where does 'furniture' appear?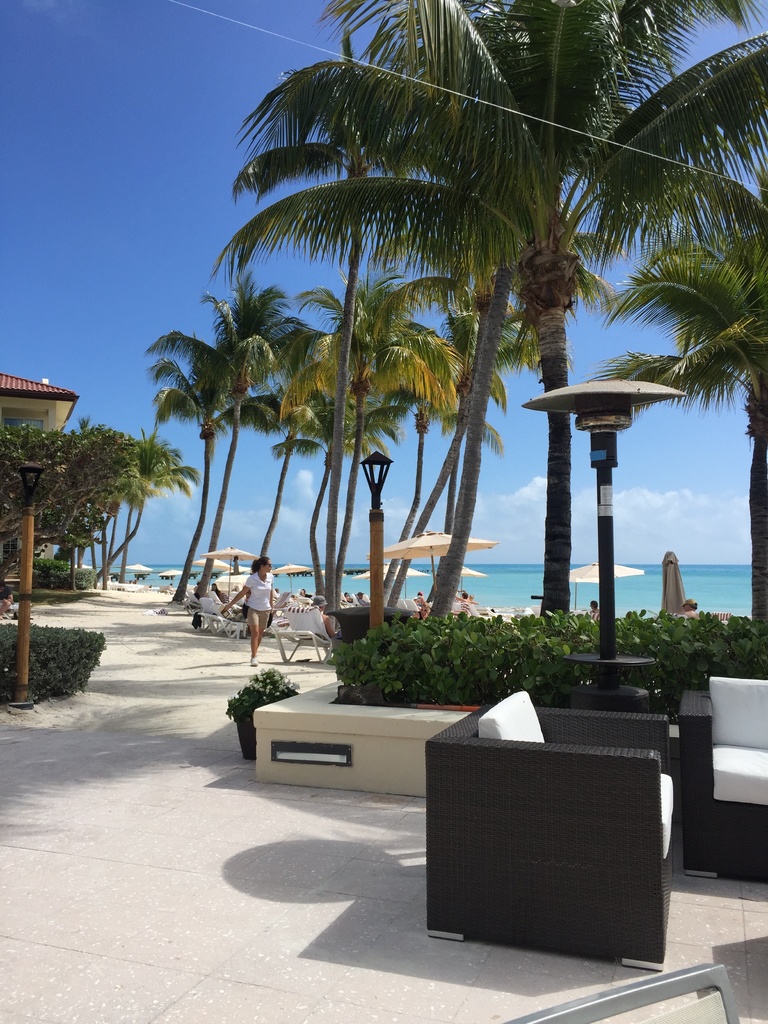
Appears at crop(205, 586, 240, 611).
